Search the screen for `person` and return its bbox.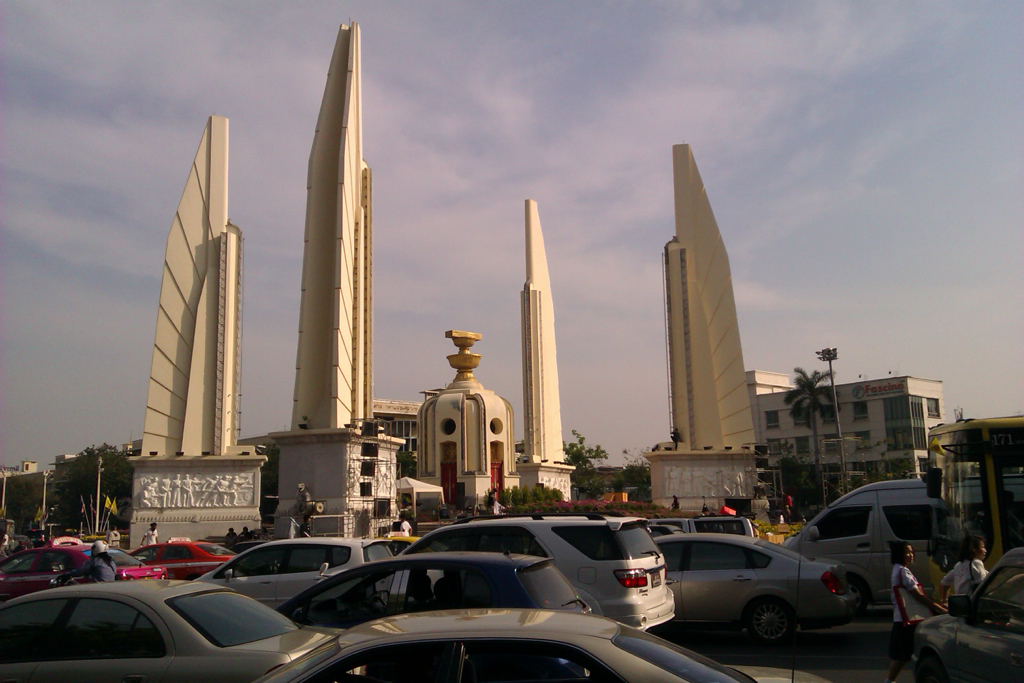
Found: (x1=0, y1=531, x2=10, y2=555).
